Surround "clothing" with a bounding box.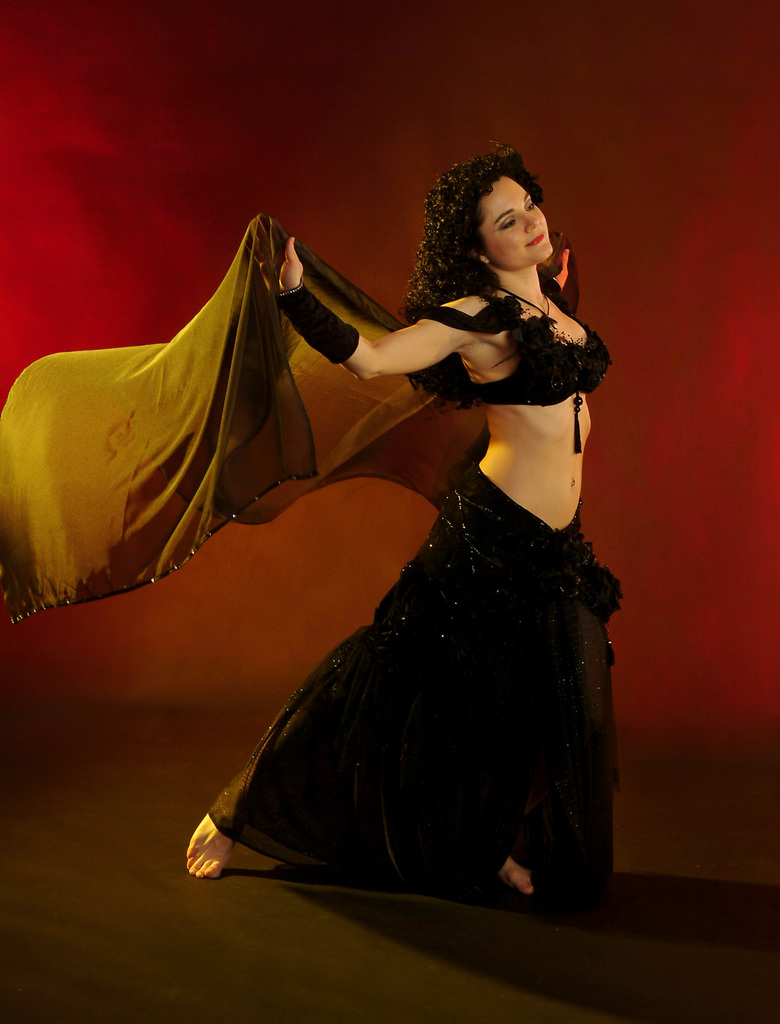
201, 337, 628, 893.
